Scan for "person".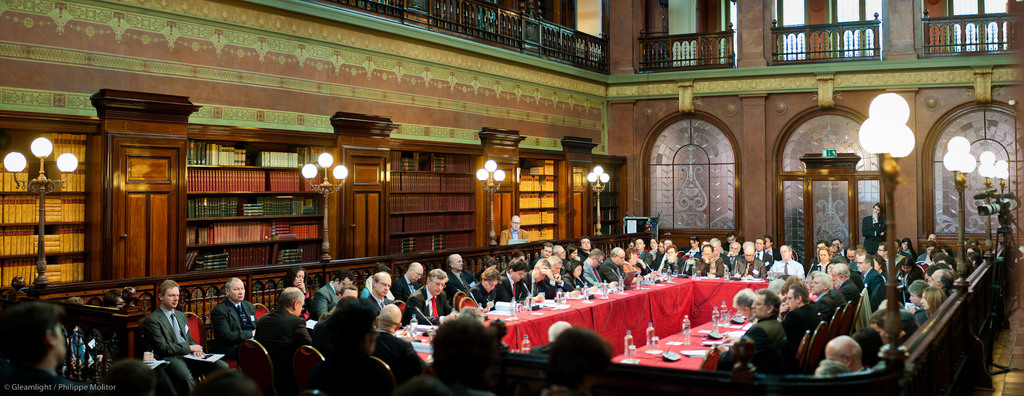
Scan result: (95, 355, 161, 393).
